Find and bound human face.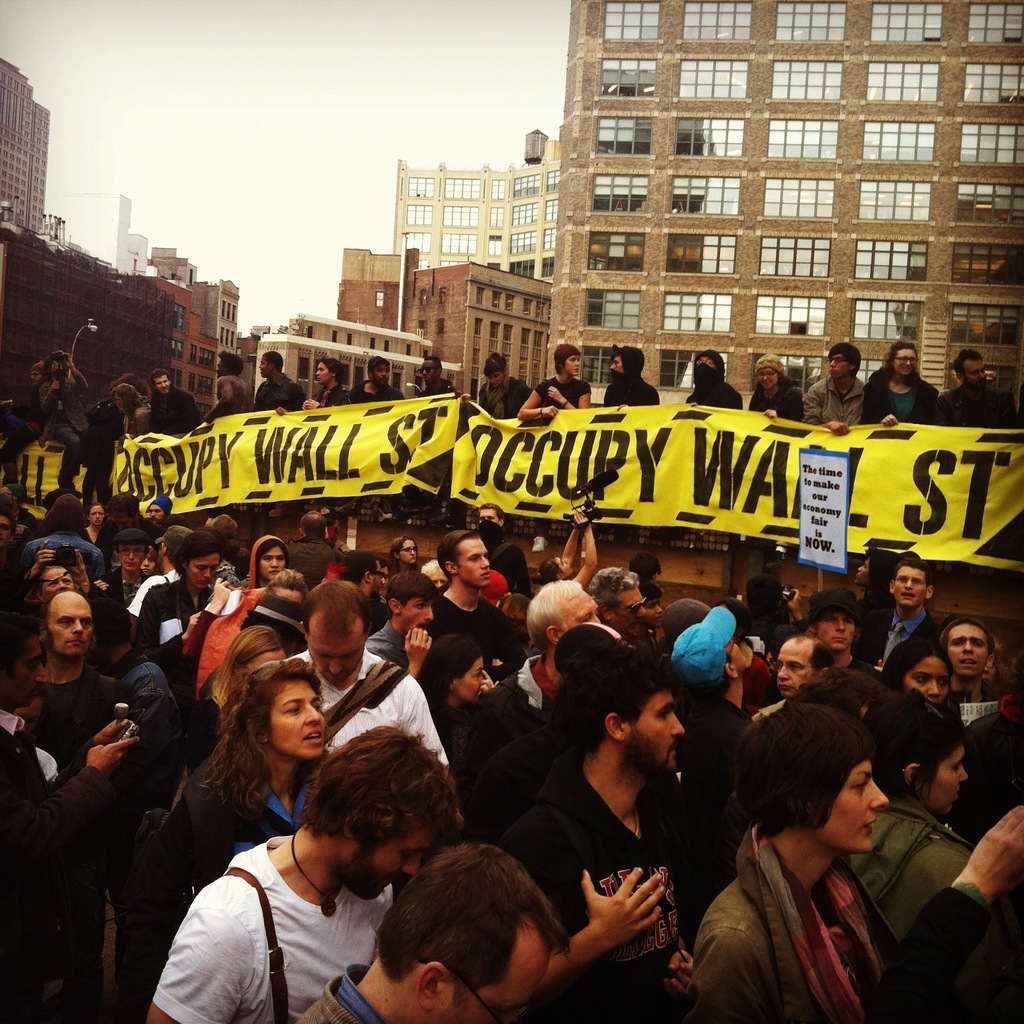
Bound: (970, 360, 986, 388).
